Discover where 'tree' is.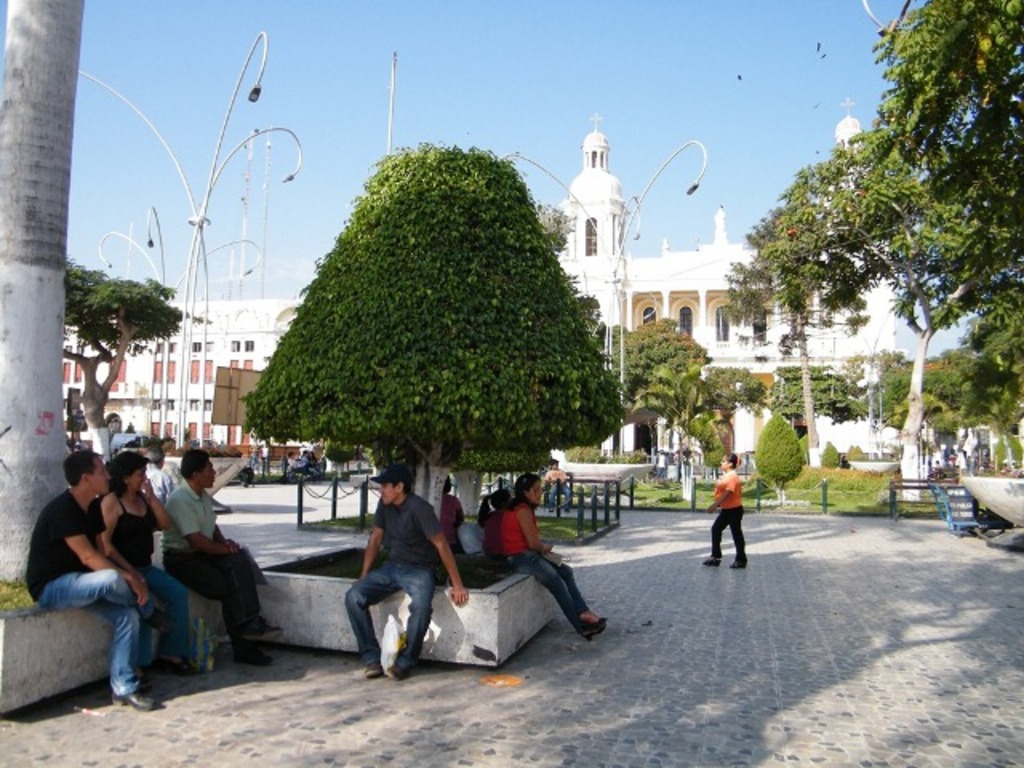
Discovered at <bbox>0, 0, 83, 592</bbox>.
